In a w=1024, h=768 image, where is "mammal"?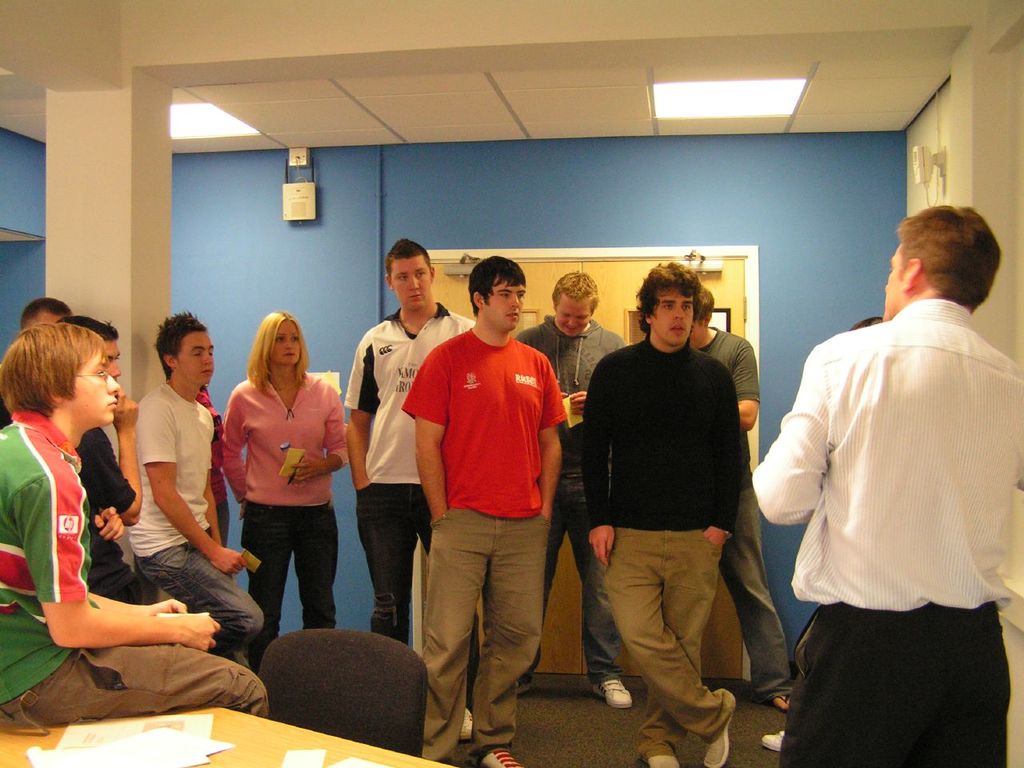
detection(134, 306, 268, 666).
